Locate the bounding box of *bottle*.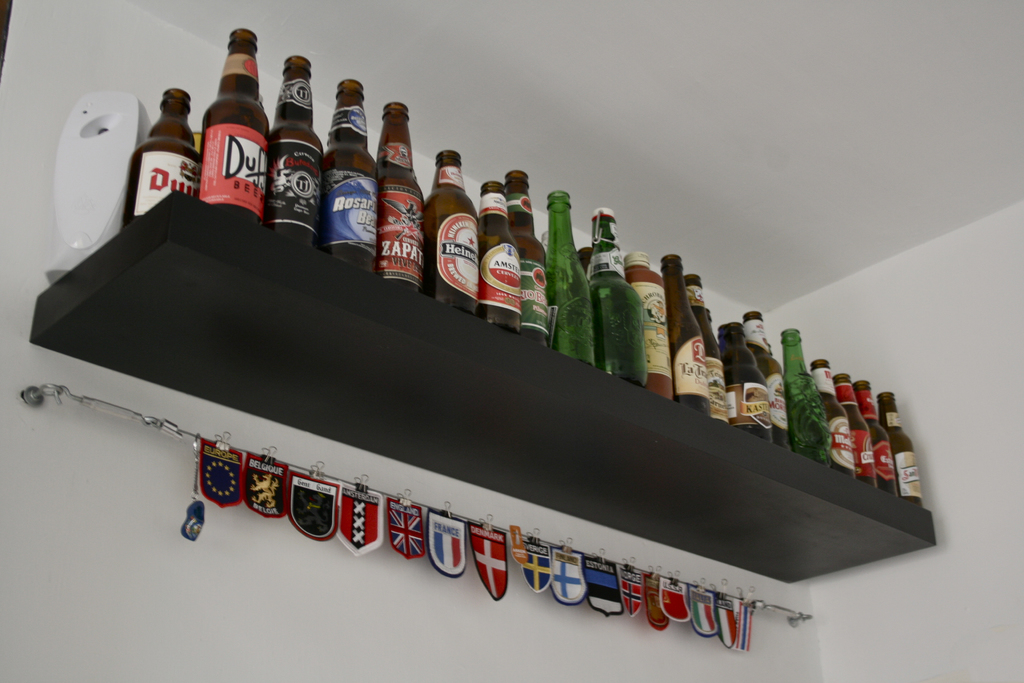
Bounding box: [left=877, top=391, right=925, bottom=509].
